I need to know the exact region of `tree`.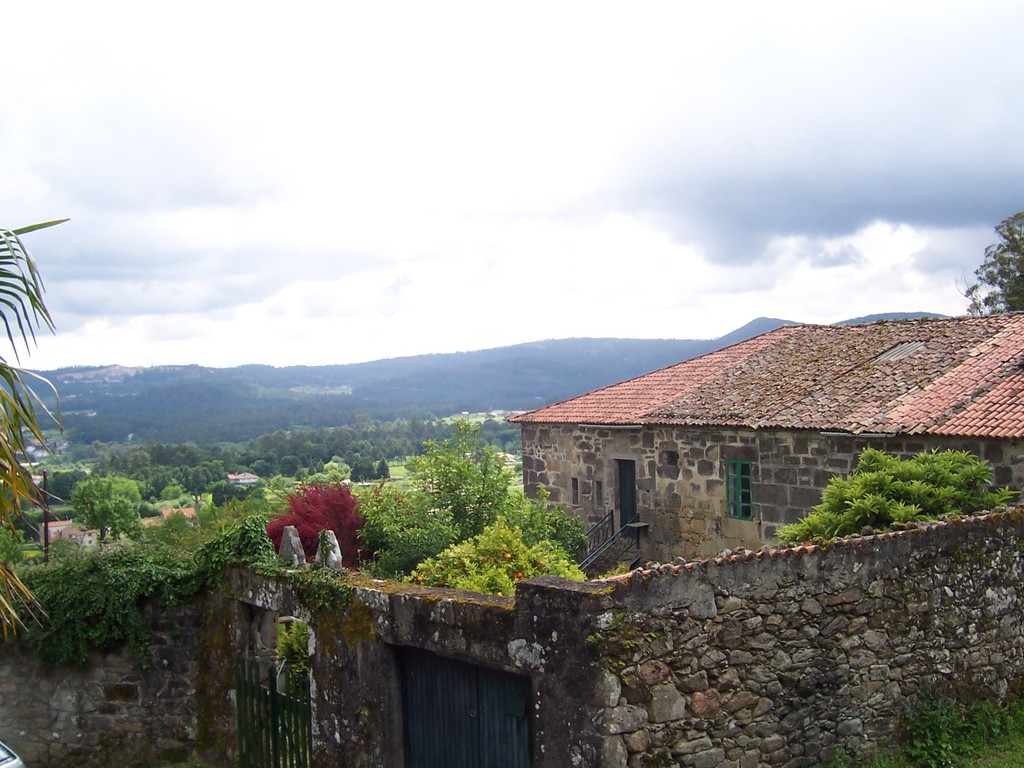
Region: 956, 211, 1023, 321.
